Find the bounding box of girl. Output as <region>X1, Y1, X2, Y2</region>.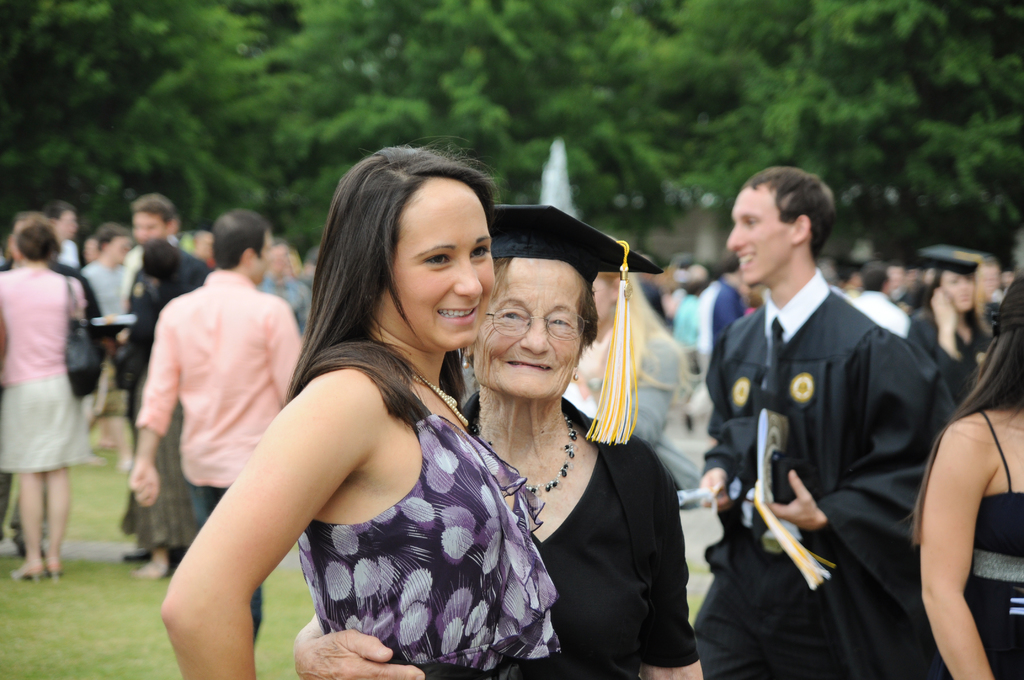
<region>912, 269, 1023, 679</region>.
